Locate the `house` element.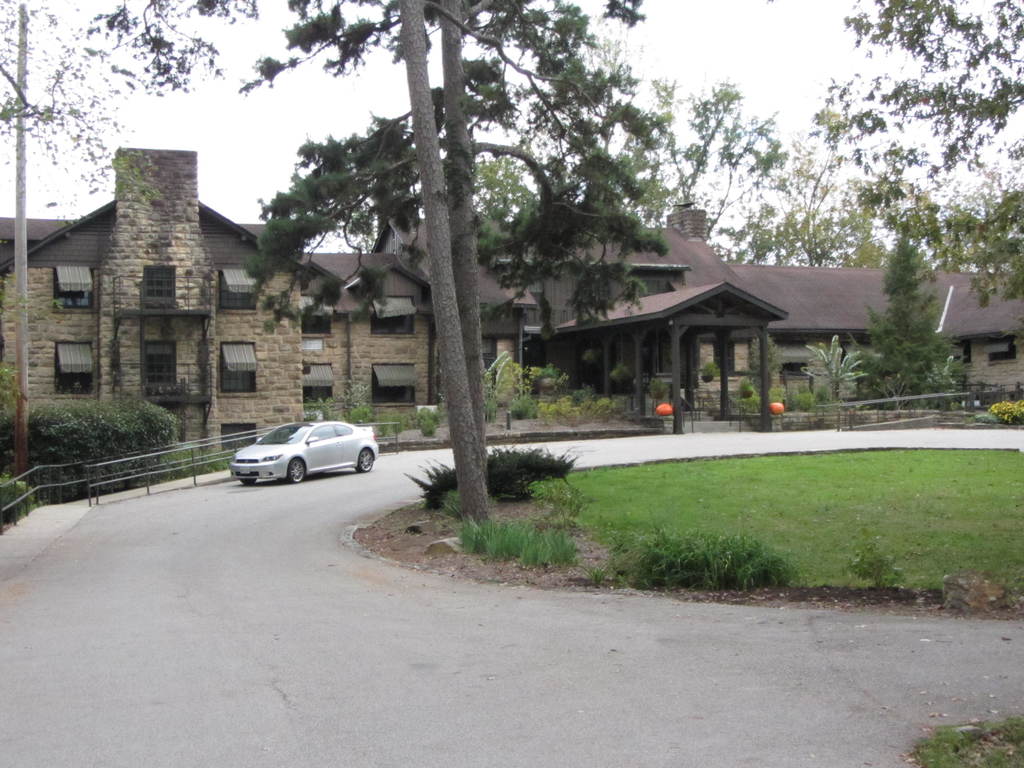
Element bbox: region(388, 199, 1023, 419).
